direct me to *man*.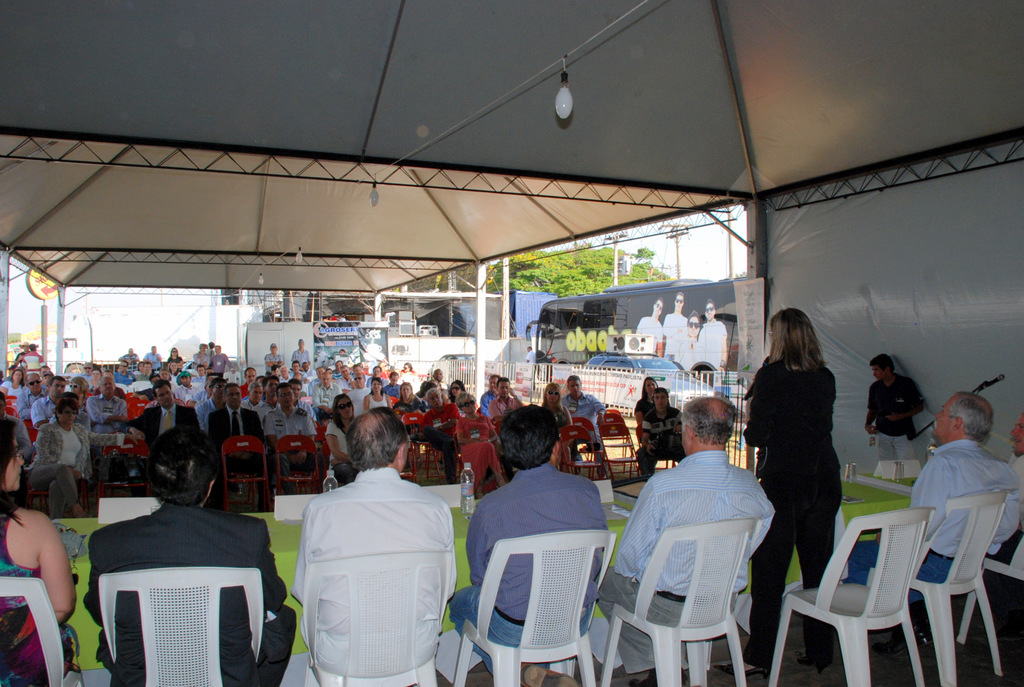
Direction: [left=559, top=375, right=602, bottom=471].
